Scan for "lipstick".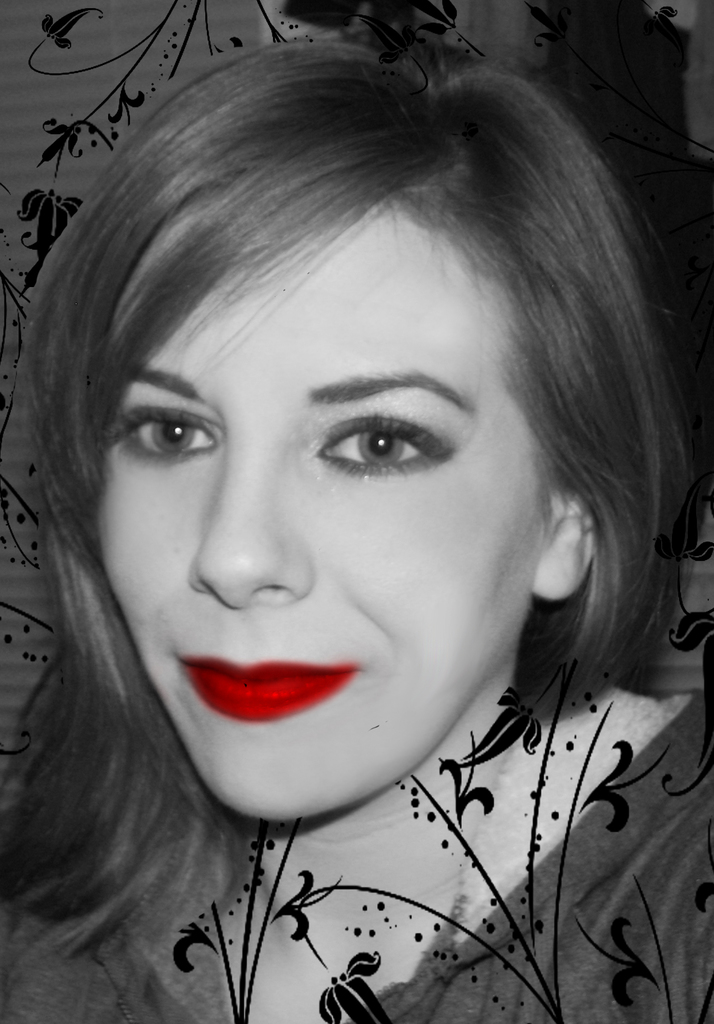
Scan result: x1=176 y1=652 x2=363 y2=723.
